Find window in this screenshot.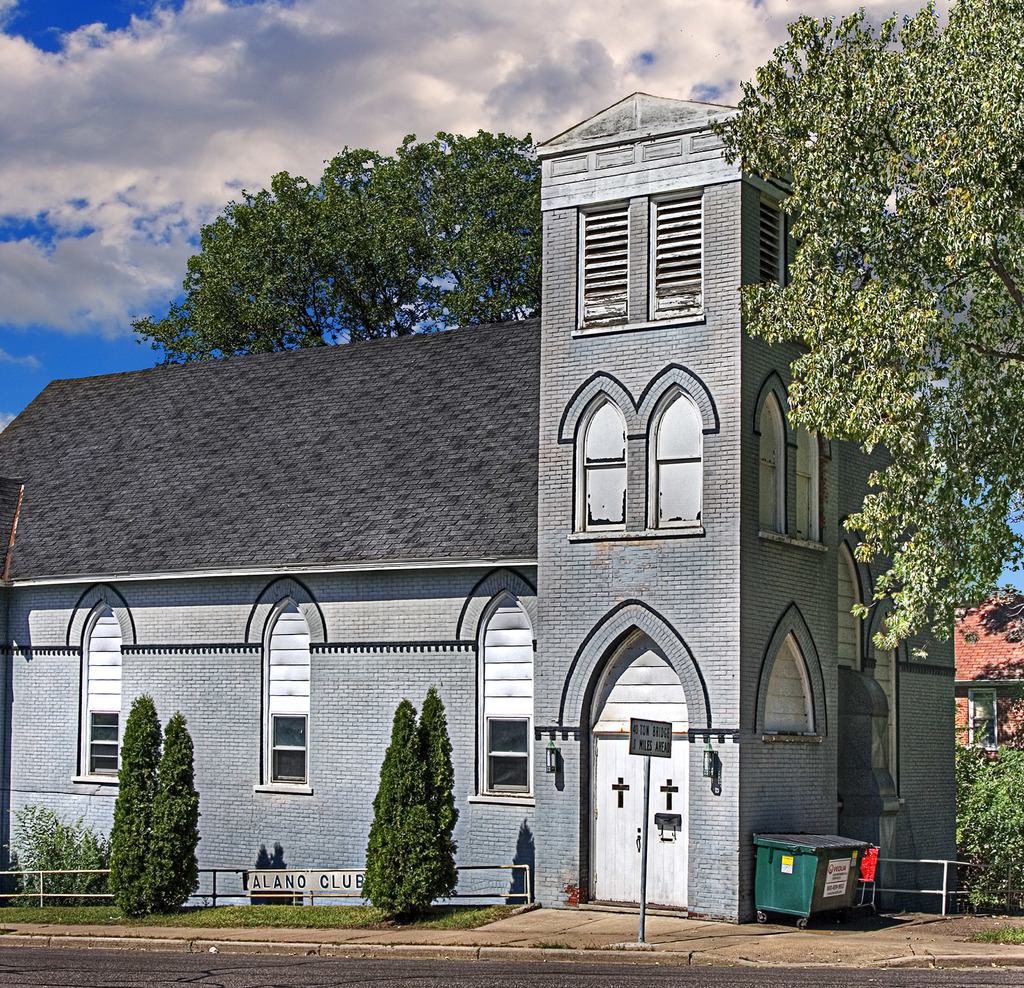
The bounding box for window is [578, 401, 627, 531].
